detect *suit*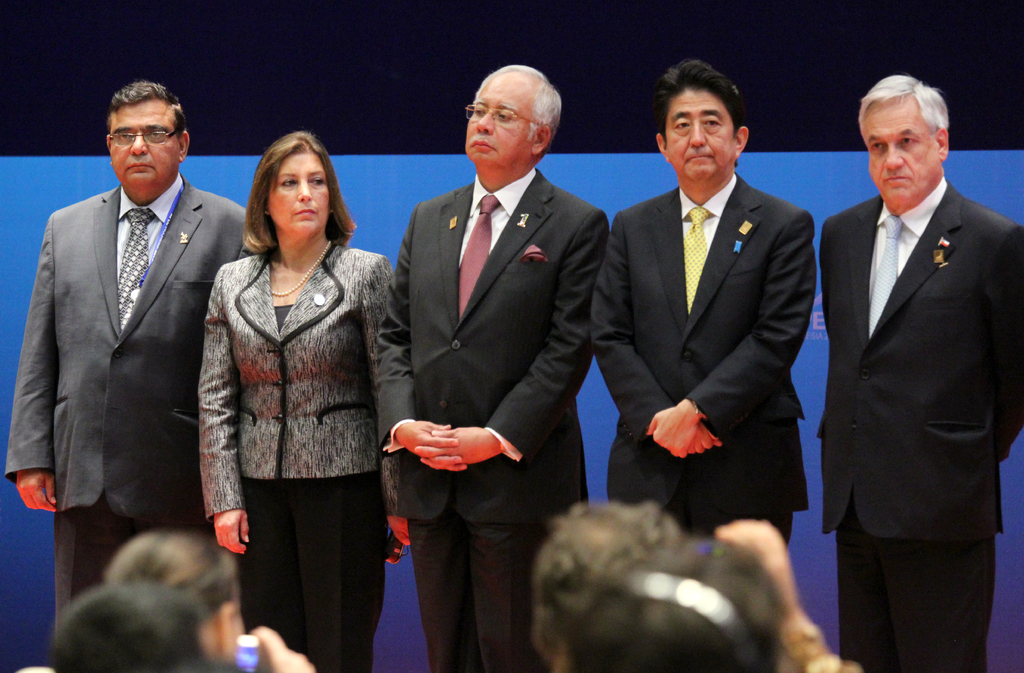
[left=593, top=173, right=815, bottom=546]
